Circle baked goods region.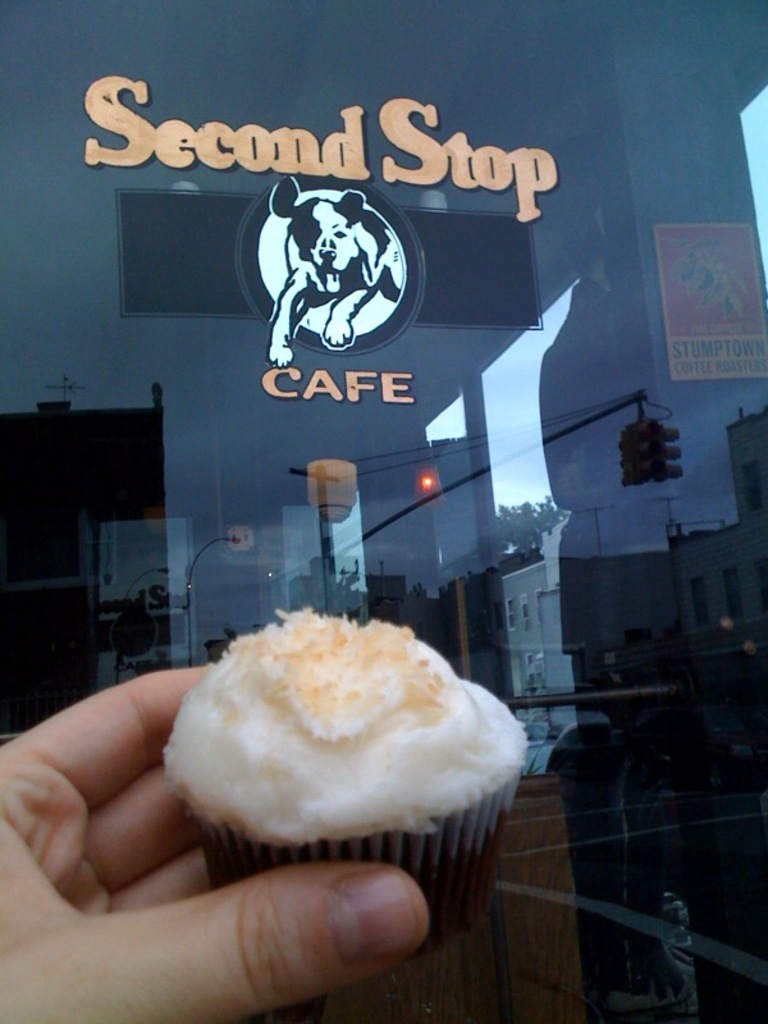
Region: detection(165, 620, 506, 899).
